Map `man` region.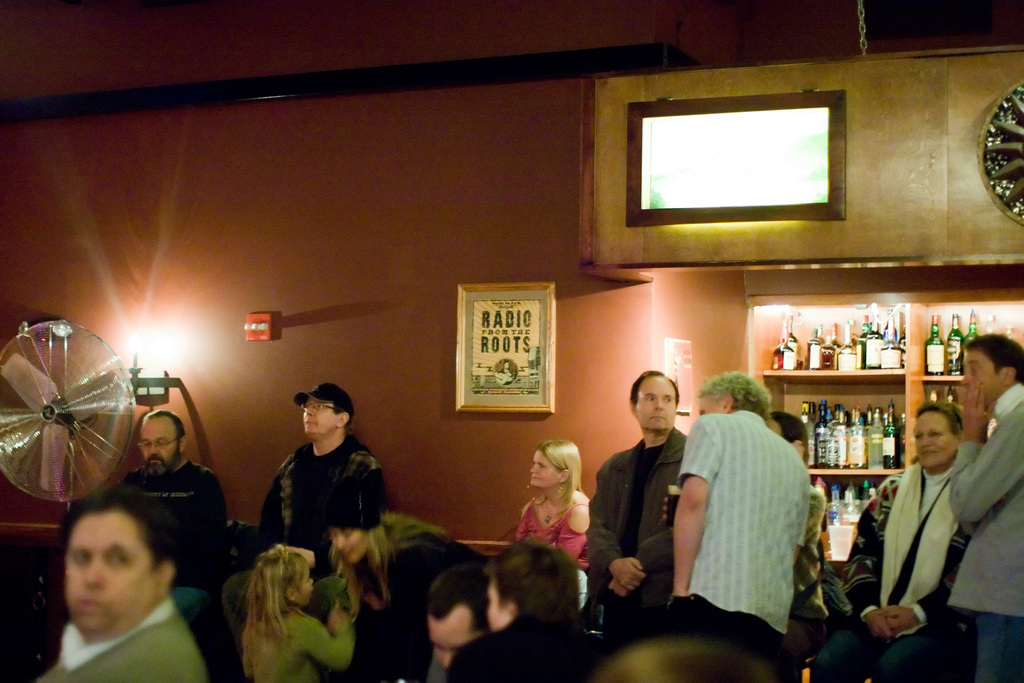
Mapped to [582, 368, 672, 620].
